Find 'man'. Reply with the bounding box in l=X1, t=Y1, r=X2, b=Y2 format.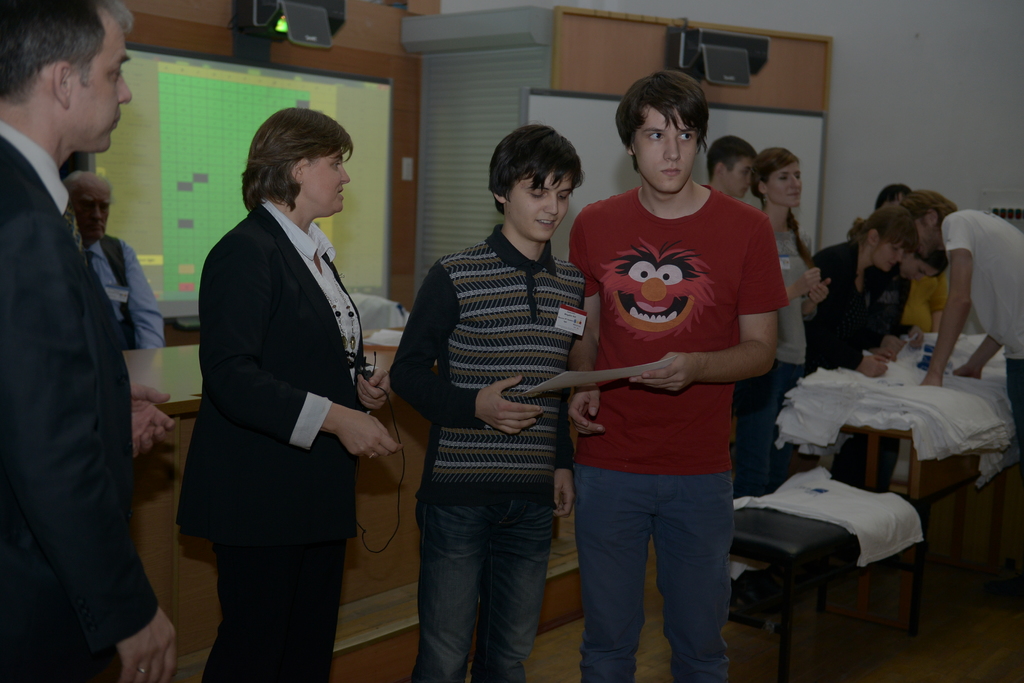
l=707, t=137, r=755, b=200.
